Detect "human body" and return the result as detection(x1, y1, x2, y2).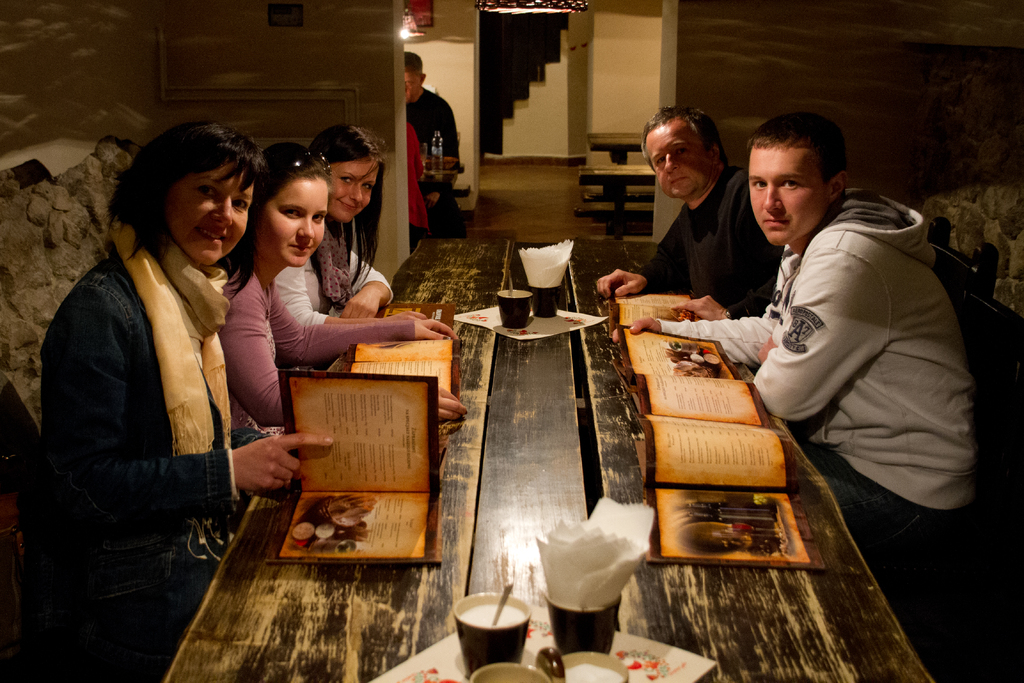
detection(403, 53, 459, 152).
